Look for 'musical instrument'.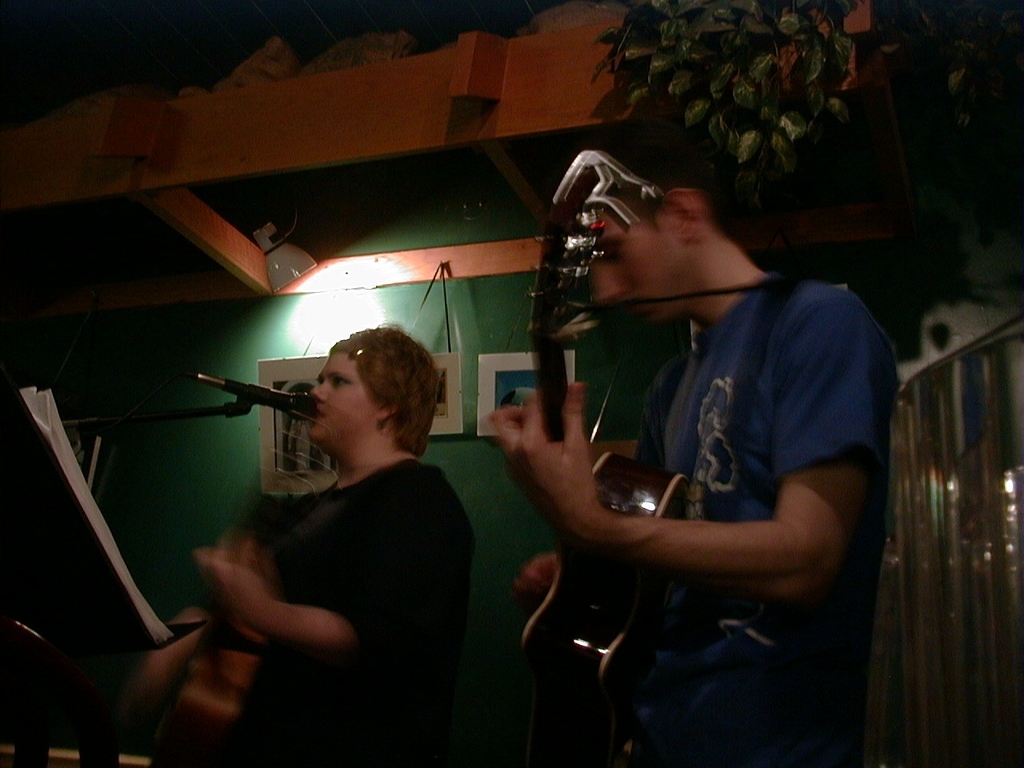
Found: left=174, top=482, right=315, bottom=740.
